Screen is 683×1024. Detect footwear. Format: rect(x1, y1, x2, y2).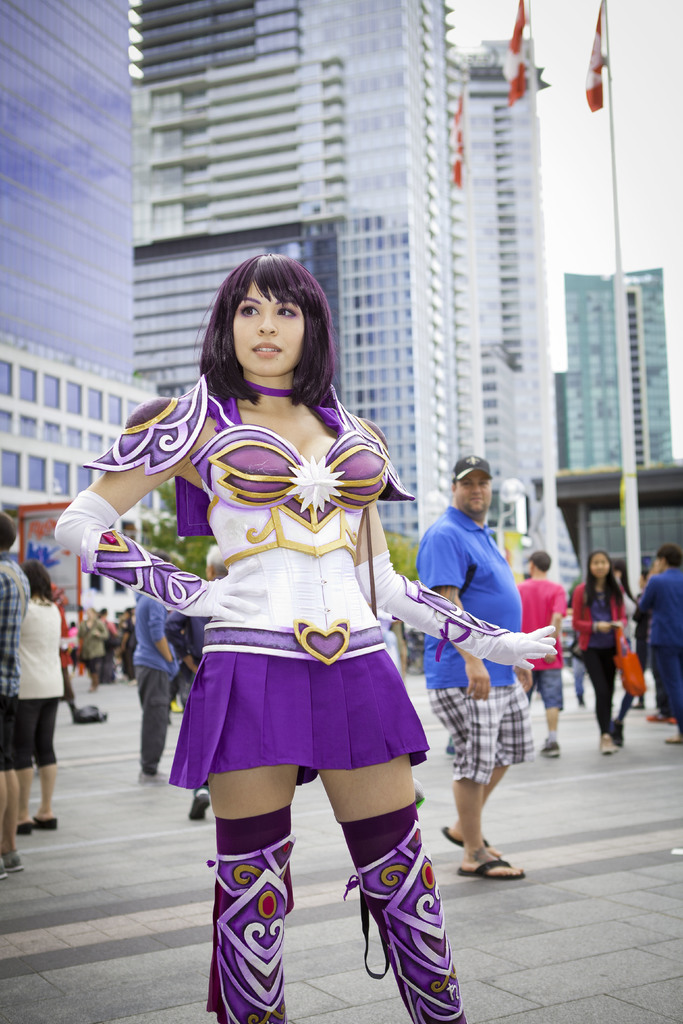
rect(13, 819, 36, 838).
